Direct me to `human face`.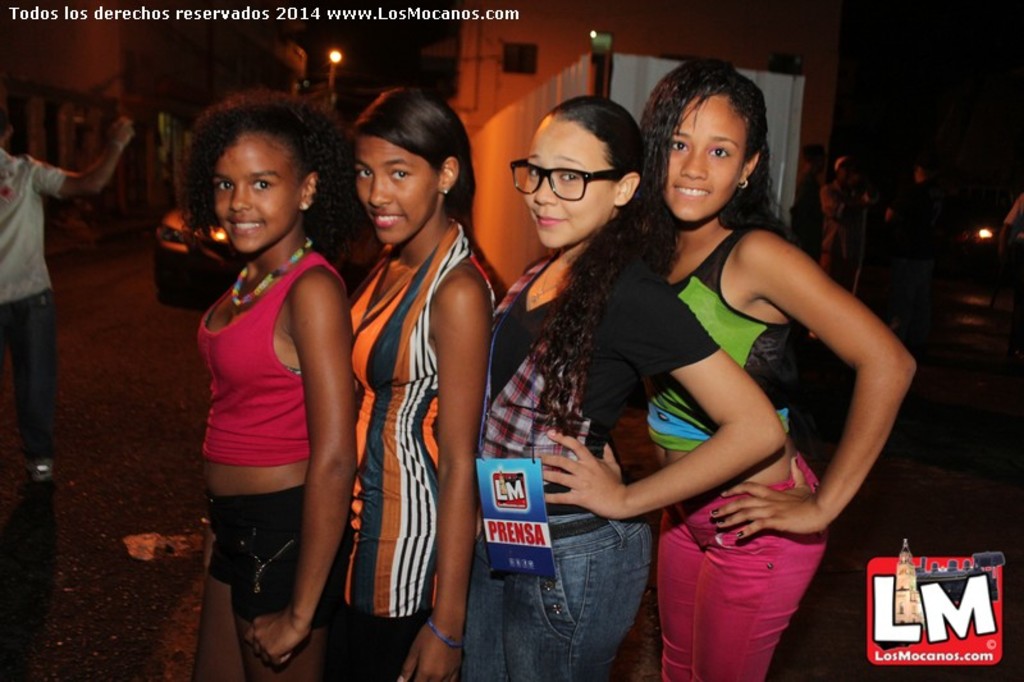
Direction: {"left": 358, "top": 132, "right": 442, "bottom": 252}.
